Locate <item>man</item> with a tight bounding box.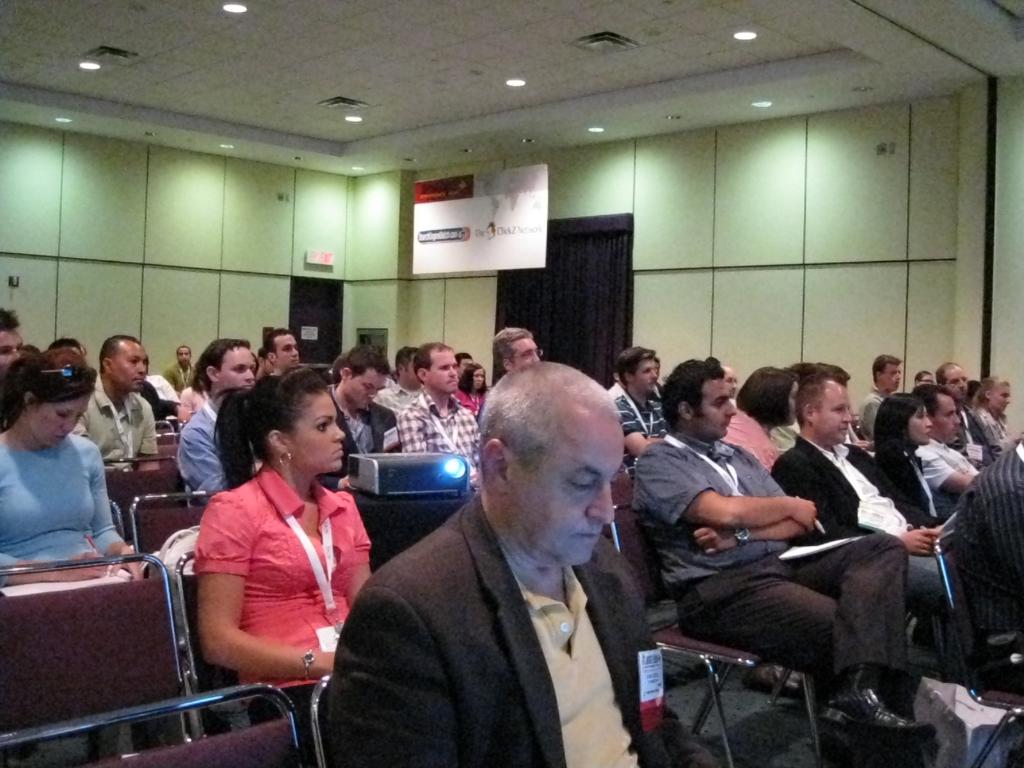
(326,347,401,487).
